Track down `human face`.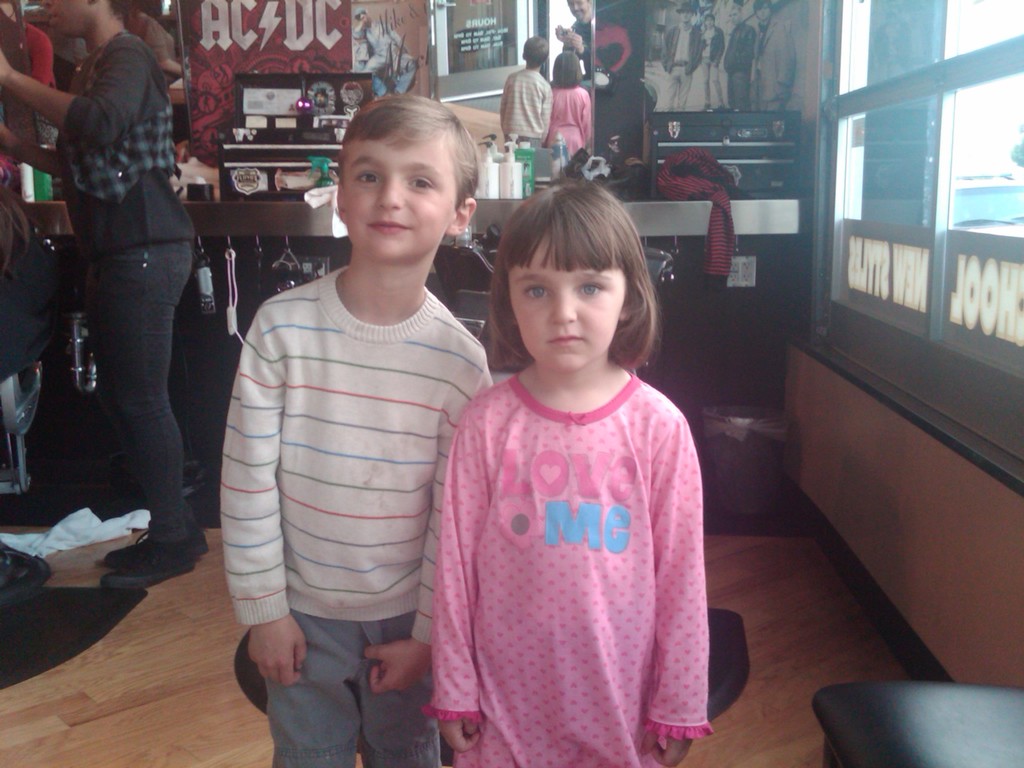
Tracked to pyautogui.locateOnScreen(344, 141, 447, 264).
